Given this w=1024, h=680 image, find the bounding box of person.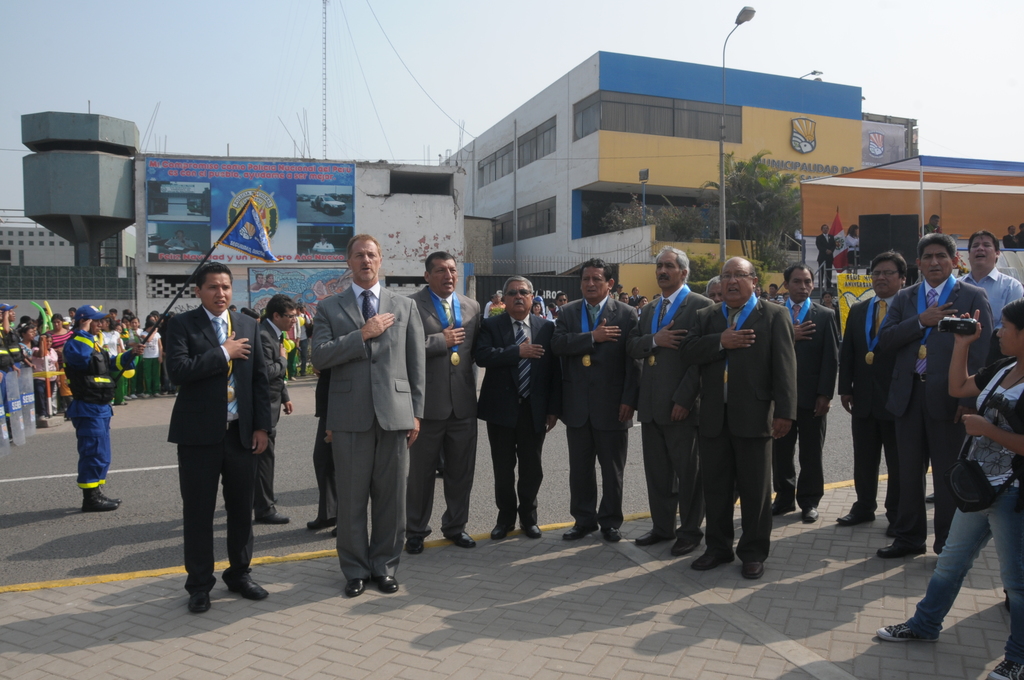
pyautogui.locateOnScreen(780, 264, 838, 522).
